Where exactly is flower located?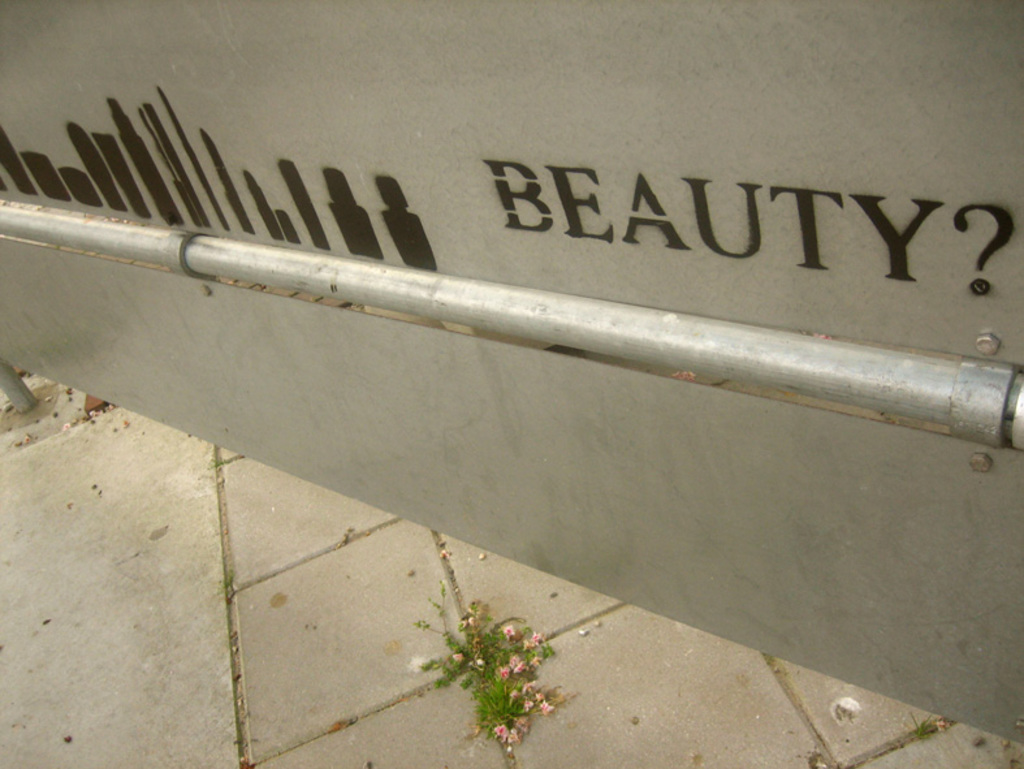
Its bounding box is crop(509, 654, 518, 664).
